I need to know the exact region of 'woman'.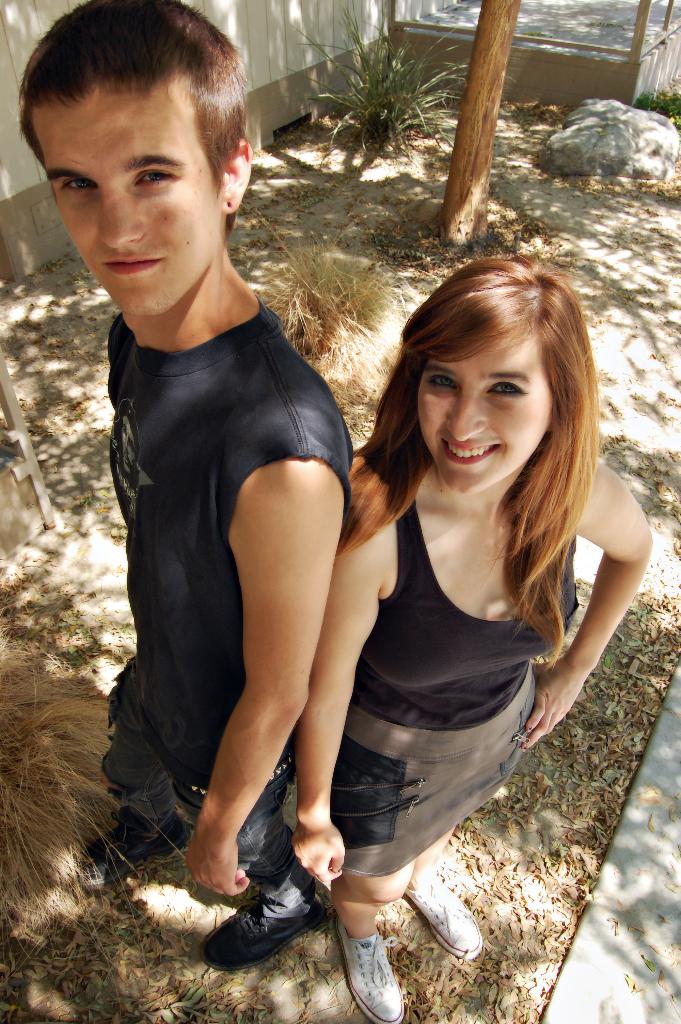
Region: {"left": 277, "top": 205, "right": 625, "bottom": 963}.
